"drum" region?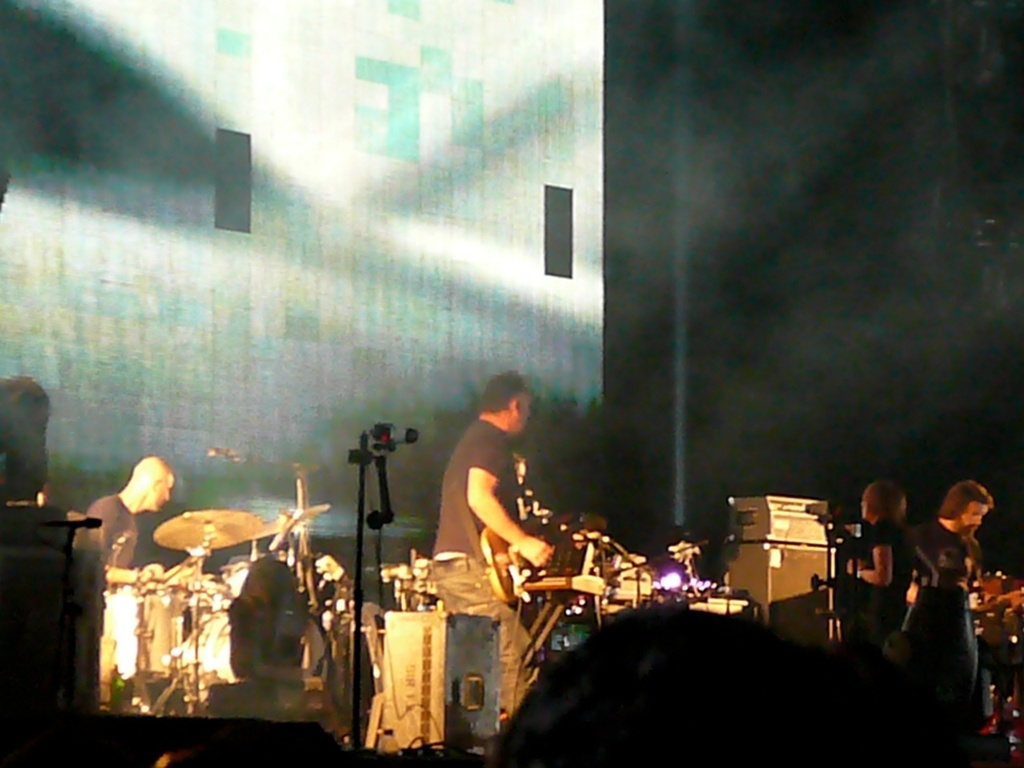
(x1=178, y1=615, x2=238, y2=710)
